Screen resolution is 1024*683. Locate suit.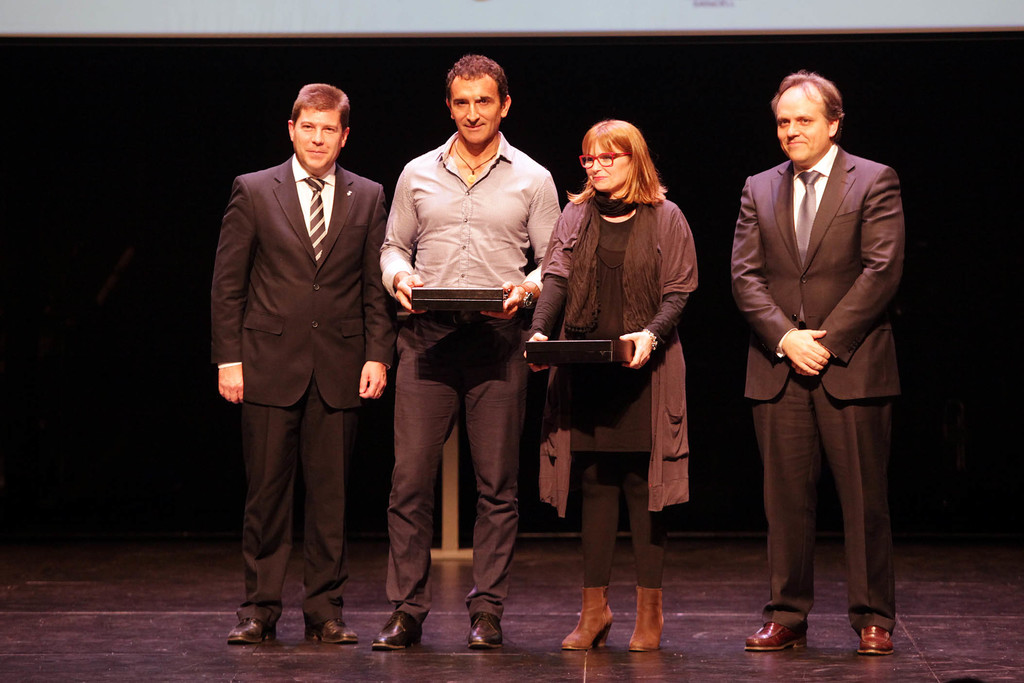
(209,75,374,658).
